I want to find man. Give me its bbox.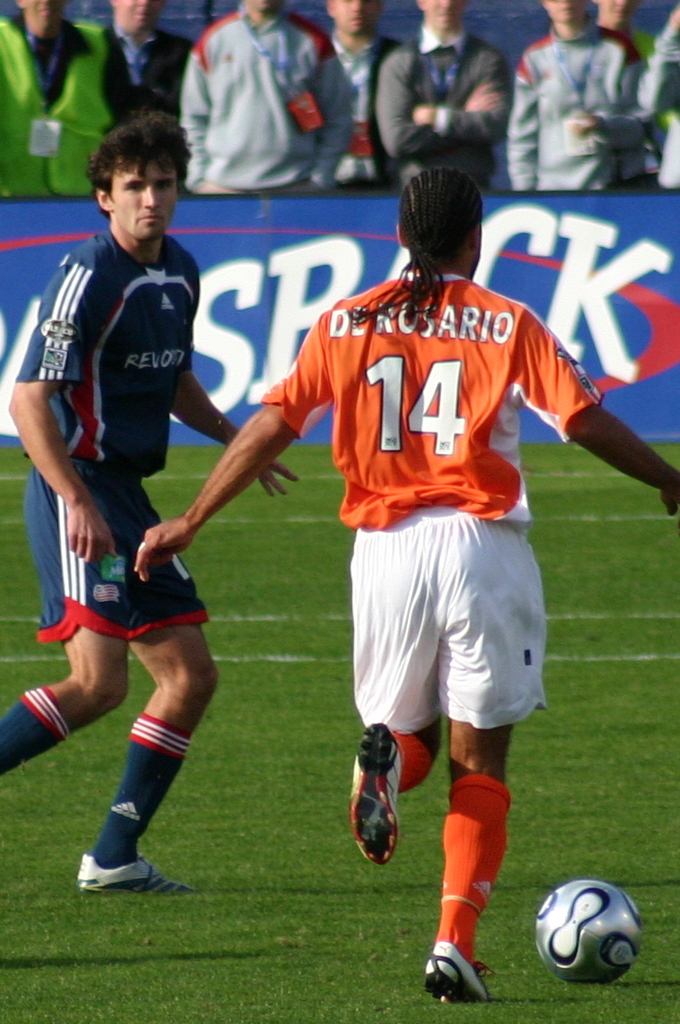
(left=502, top=0, right=654, bottom=192).
